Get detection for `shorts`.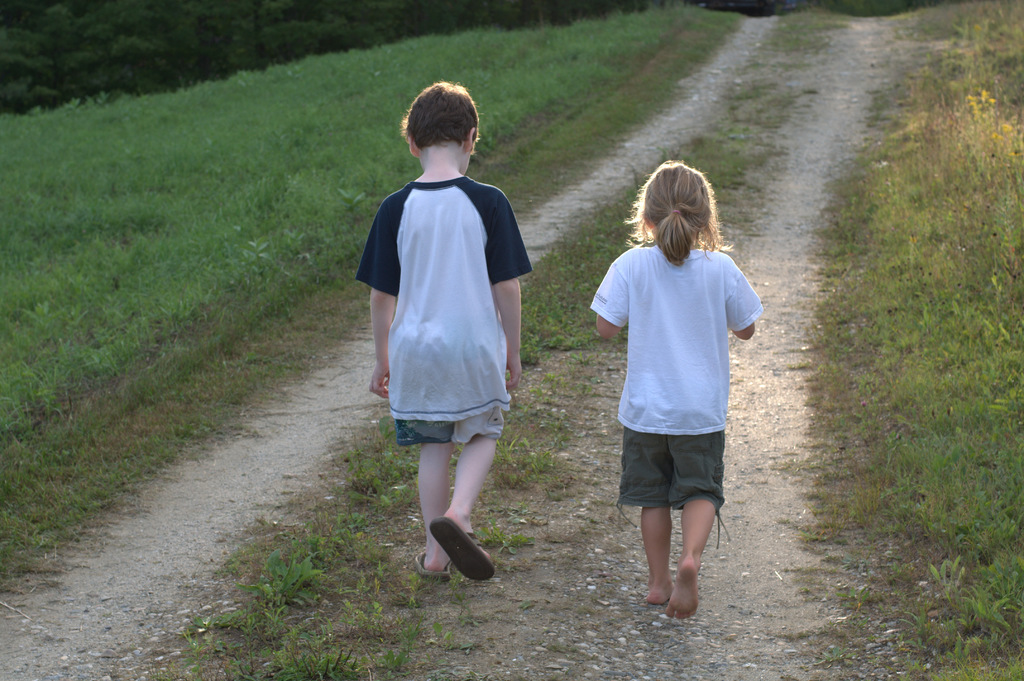
Detection: select_region(615, 427, 734, 550).
